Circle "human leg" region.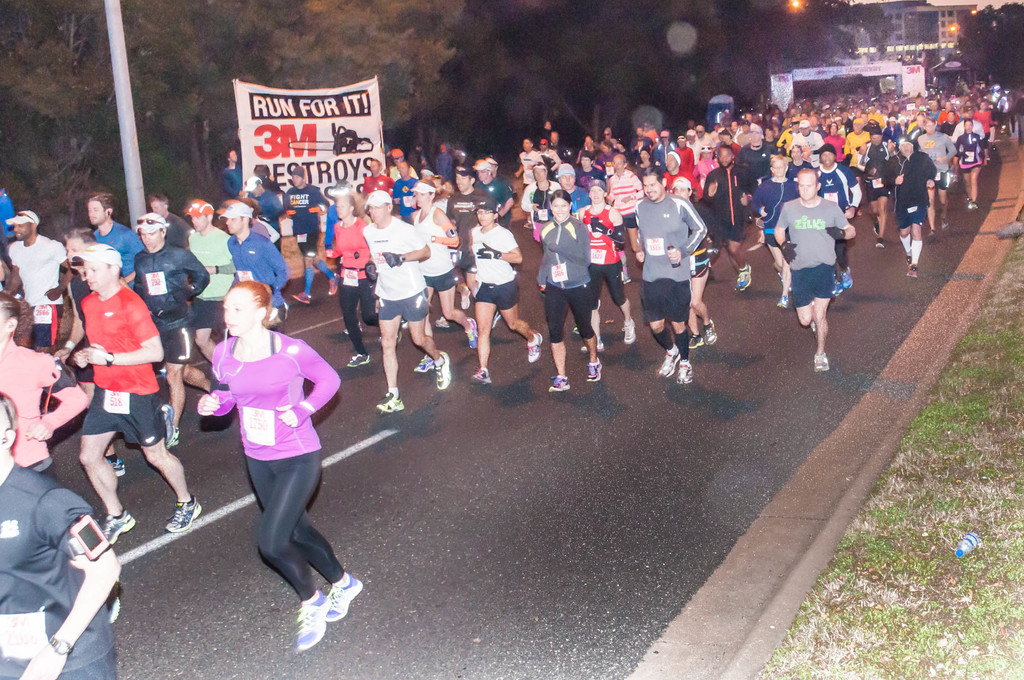
Region: region(373, 302, 407, 417).
